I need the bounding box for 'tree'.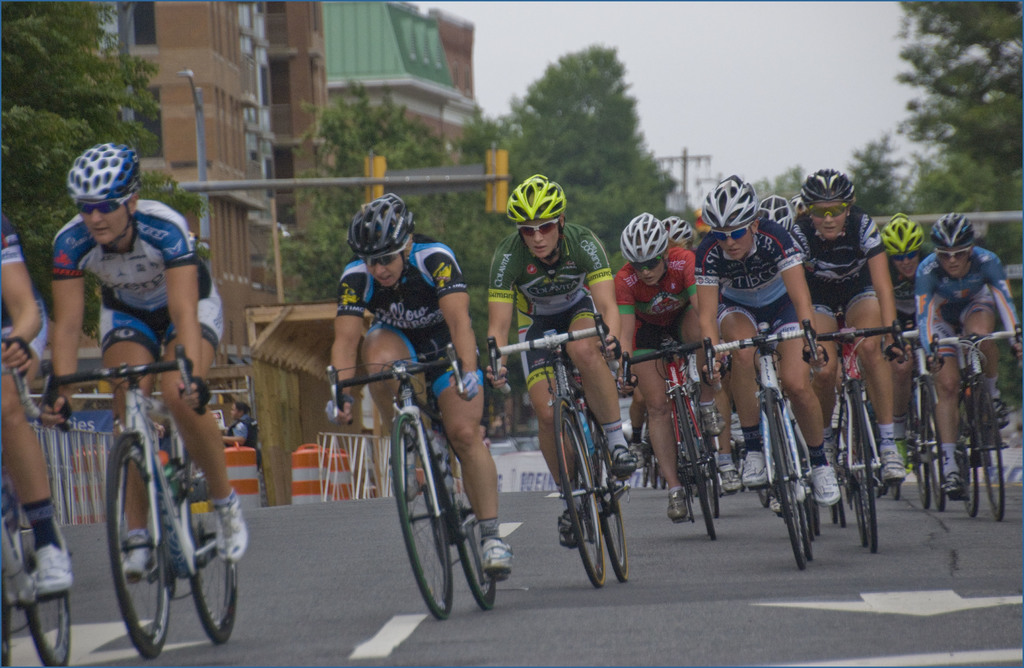
Here it is: 892:0:1023:420.
